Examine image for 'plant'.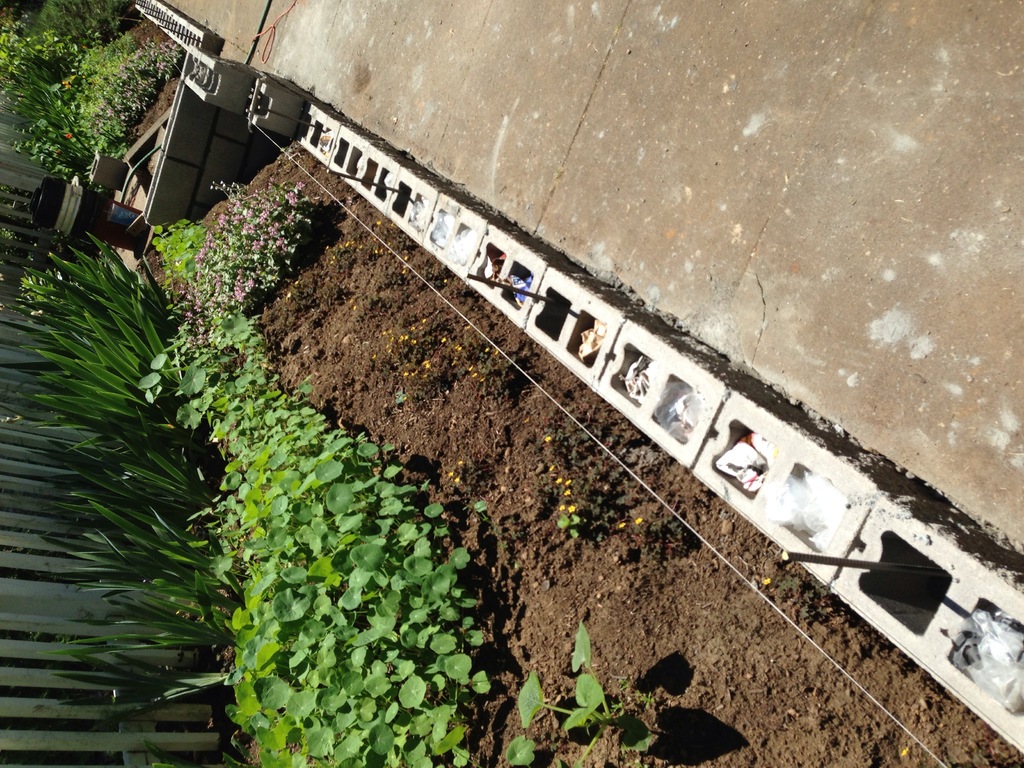
Examination result: <region>135, 301, 518, 767</region>.
